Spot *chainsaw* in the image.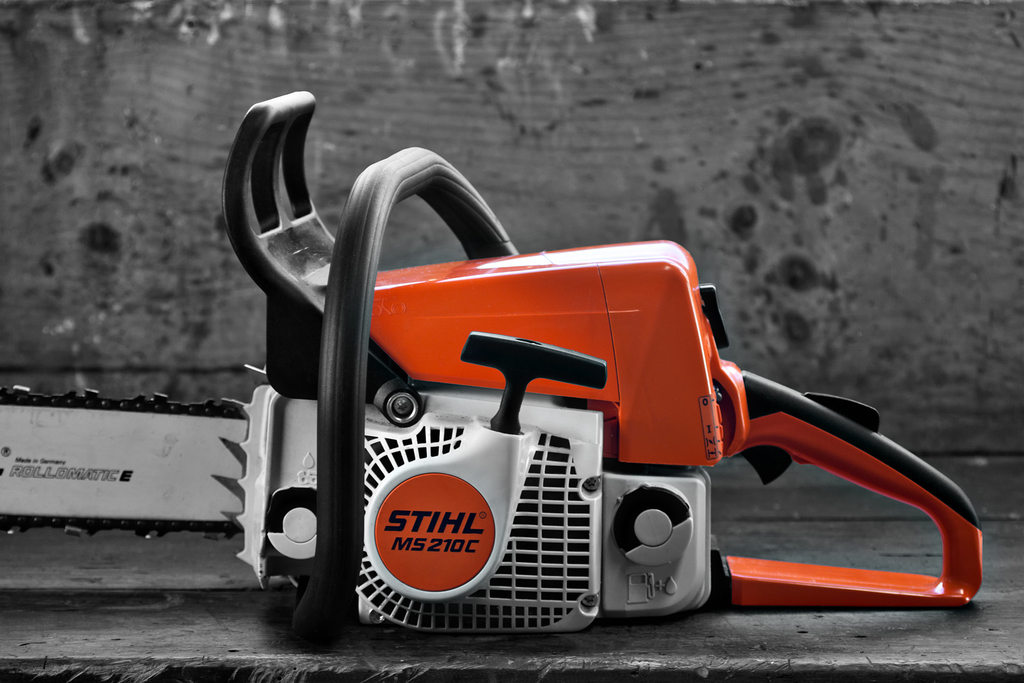
*chainsaw* found at 0, 92, 986, 646.
